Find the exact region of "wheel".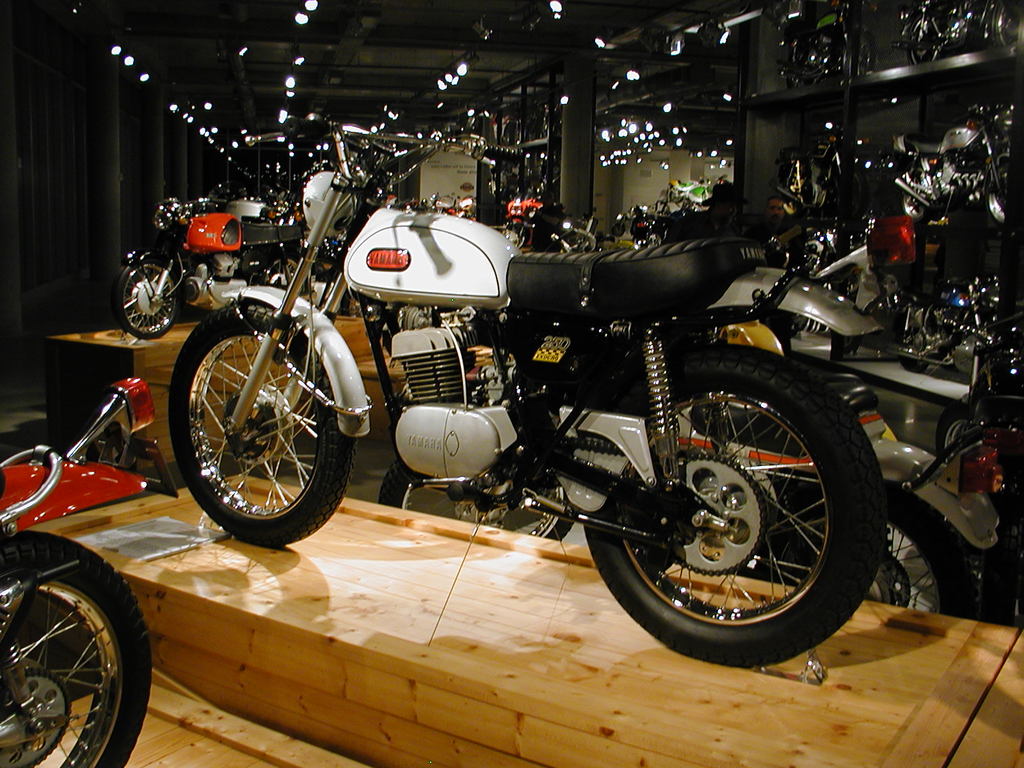
Exact region: Rect(586, 344, 883, 667).
